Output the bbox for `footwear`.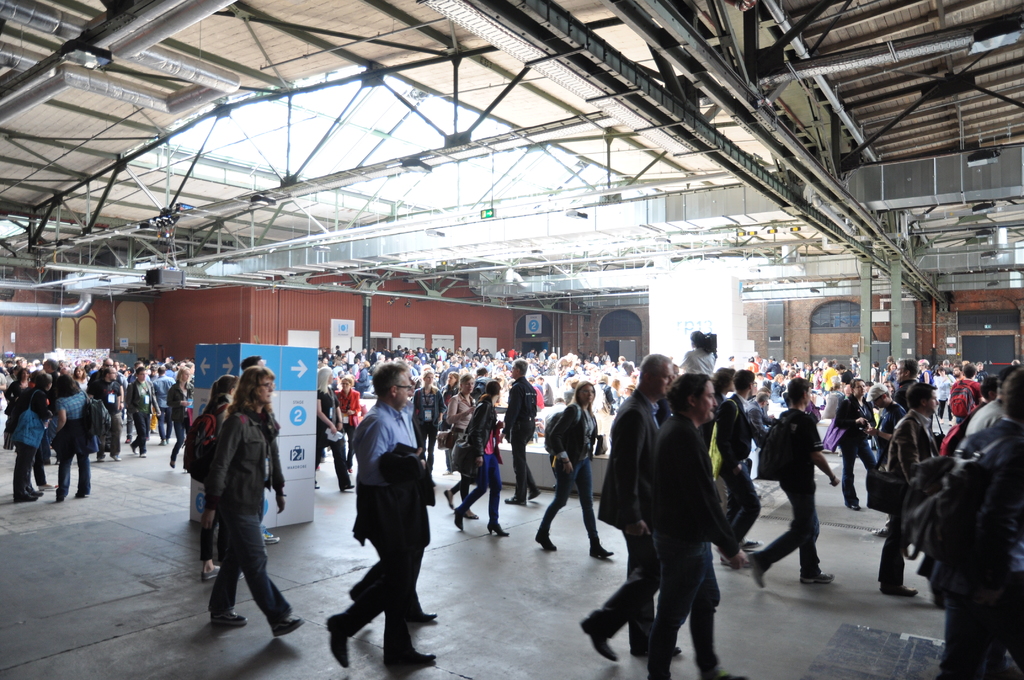
box=[321, 614, 351, 670].
